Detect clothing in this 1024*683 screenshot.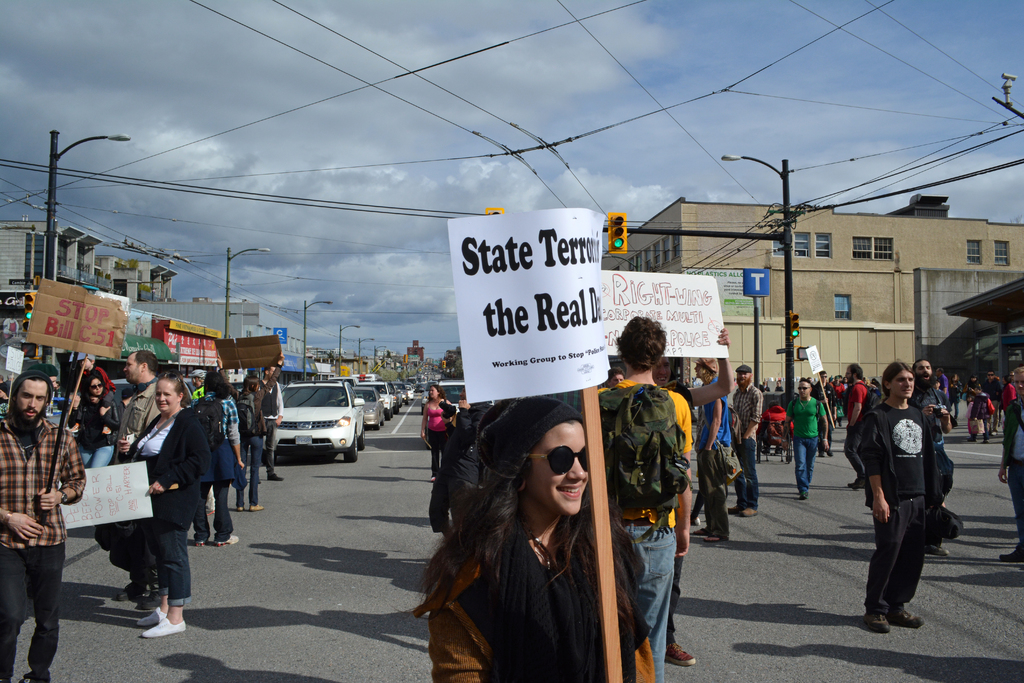
Detection: x1=840 y1=373 x2=865 y2=475.
